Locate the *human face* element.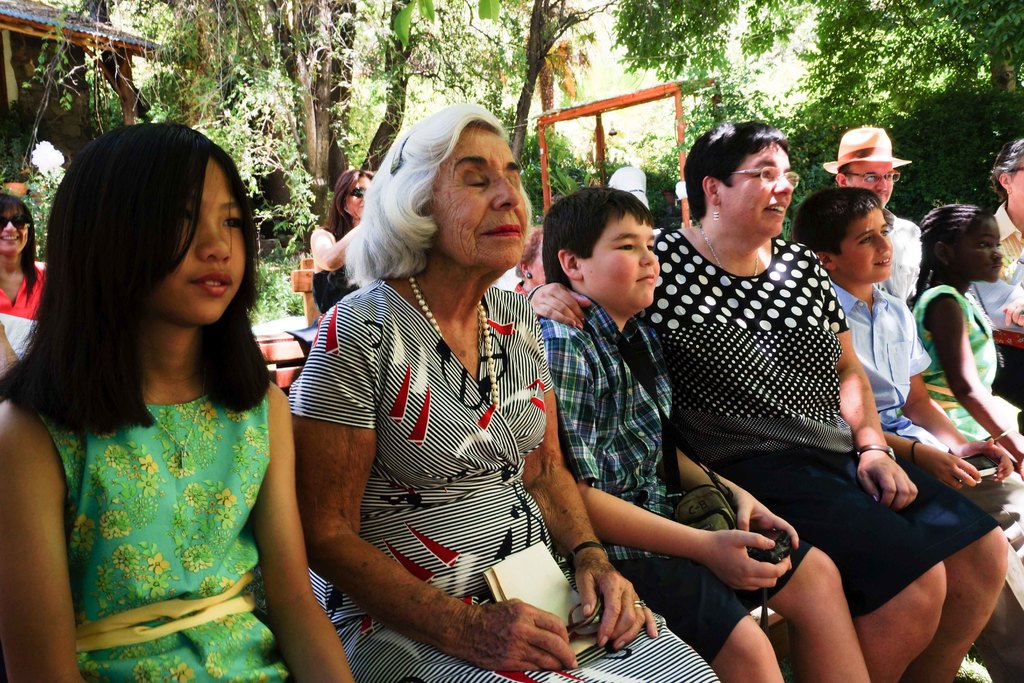
Element bbox: l=717, t=147, r=796, b=233.
